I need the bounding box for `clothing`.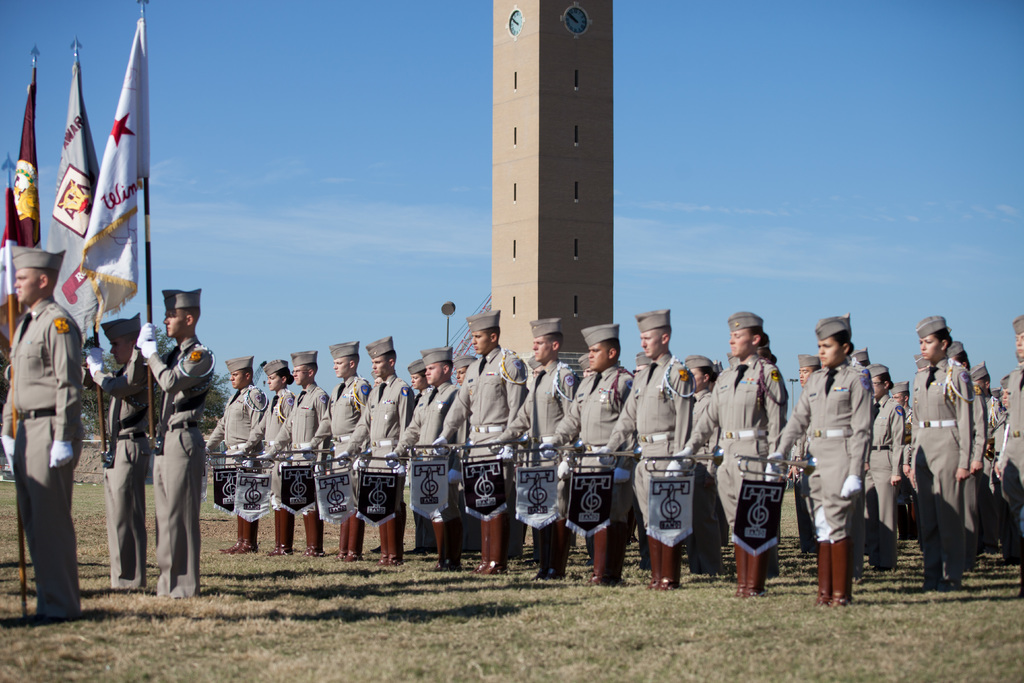
Here it is: pyautogui.locateOnScreen(257, 378, 328, 488).
